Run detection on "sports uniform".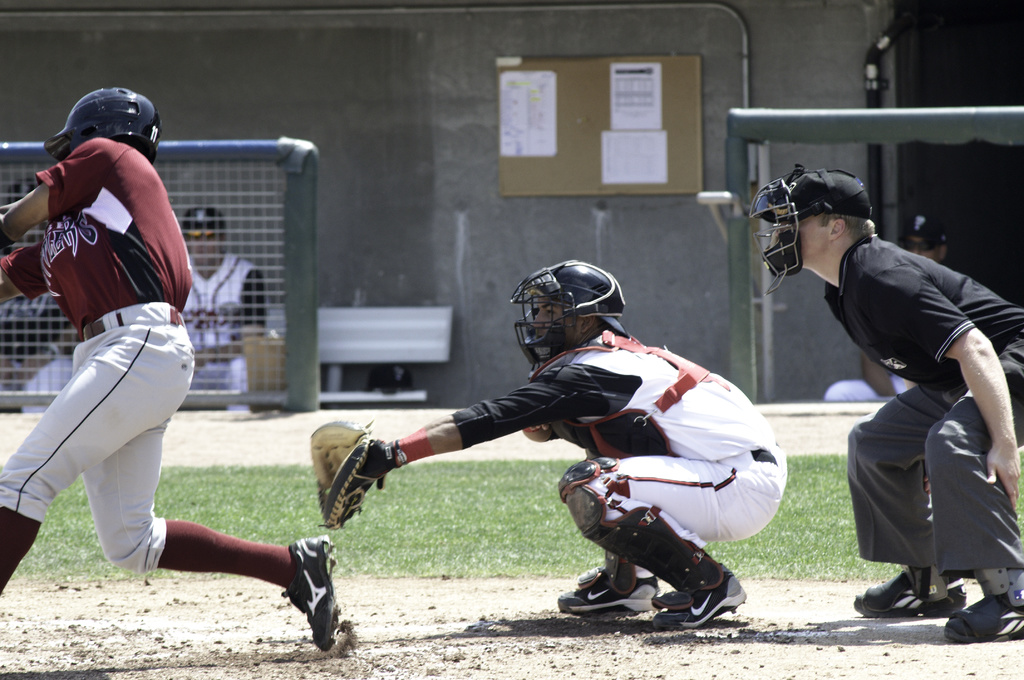
Result: Rect(446, 323, 797, 558).
